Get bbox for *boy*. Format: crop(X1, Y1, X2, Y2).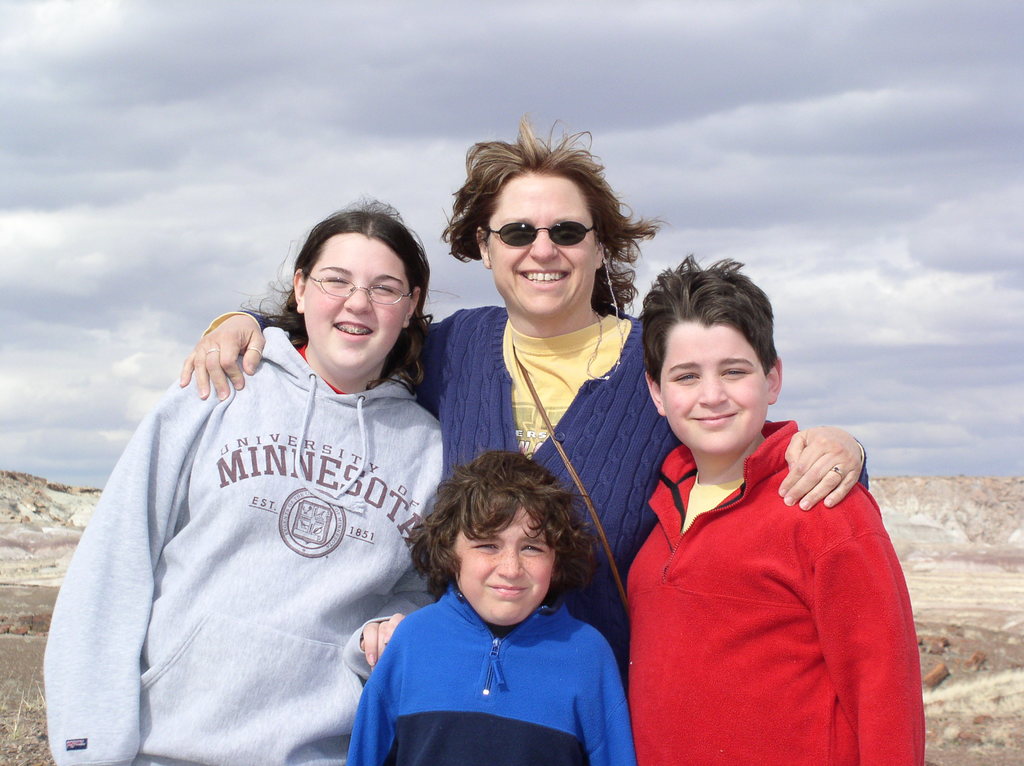
crop(619, 249, 926, 765).
